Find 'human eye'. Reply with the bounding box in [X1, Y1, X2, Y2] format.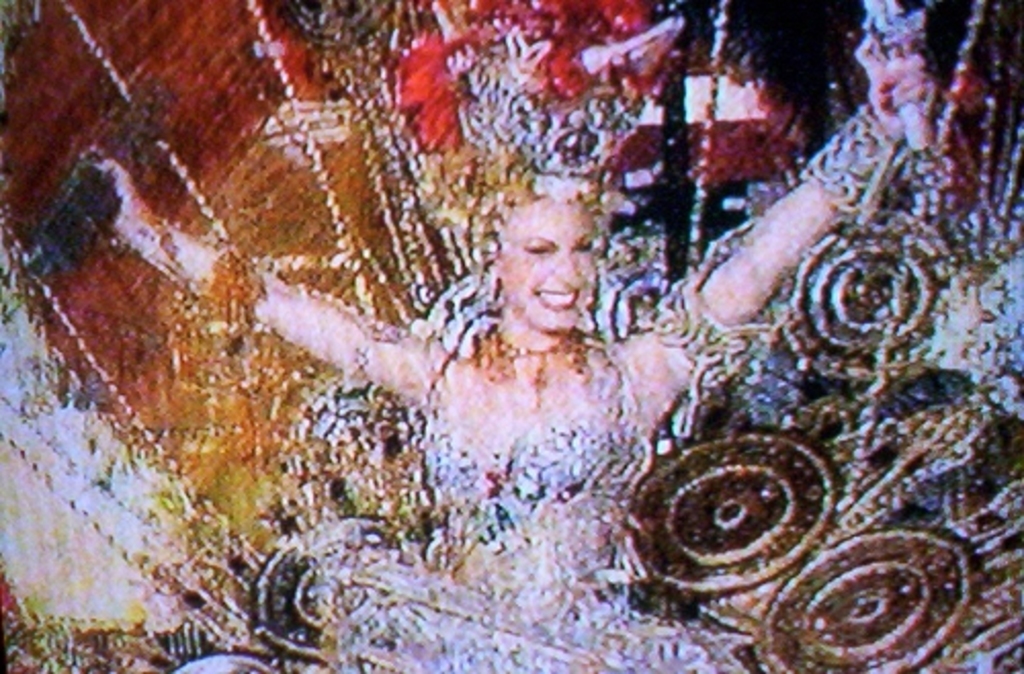
[520, 238, 551, 256].
